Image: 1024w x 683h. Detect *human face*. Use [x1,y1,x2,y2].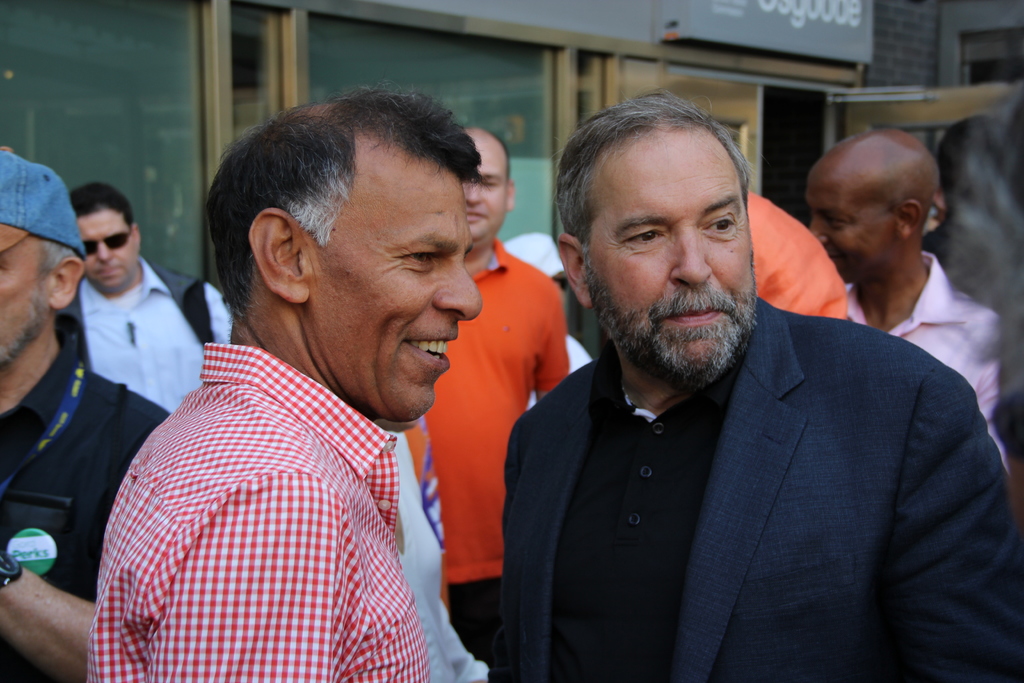
[3,229,57,366].
